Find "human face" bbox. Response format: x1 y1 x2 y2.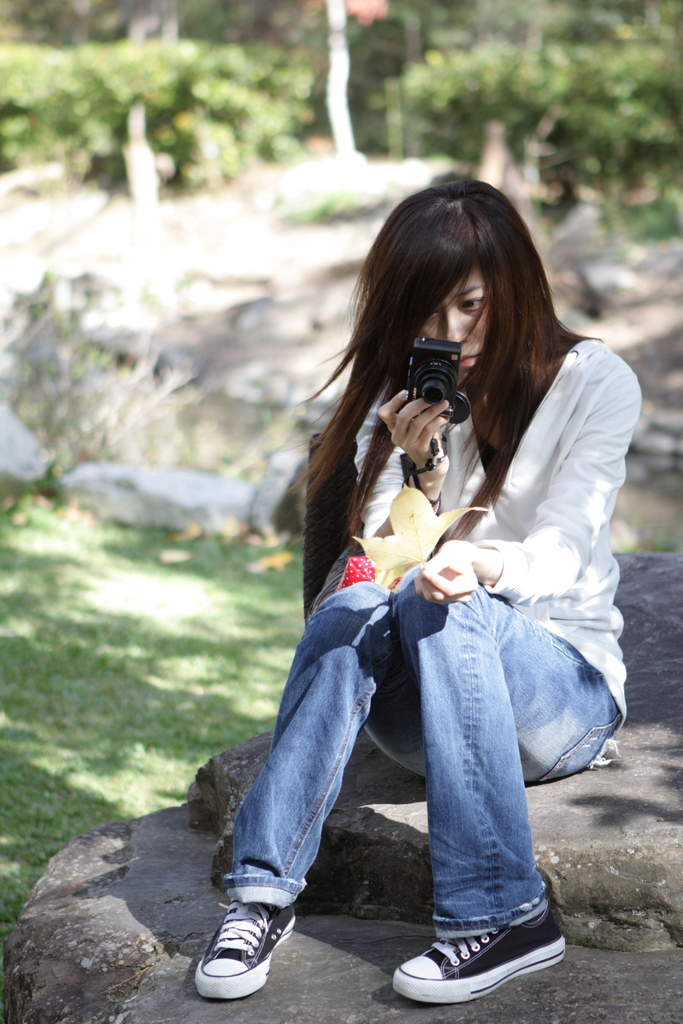
413 267 489 364.
